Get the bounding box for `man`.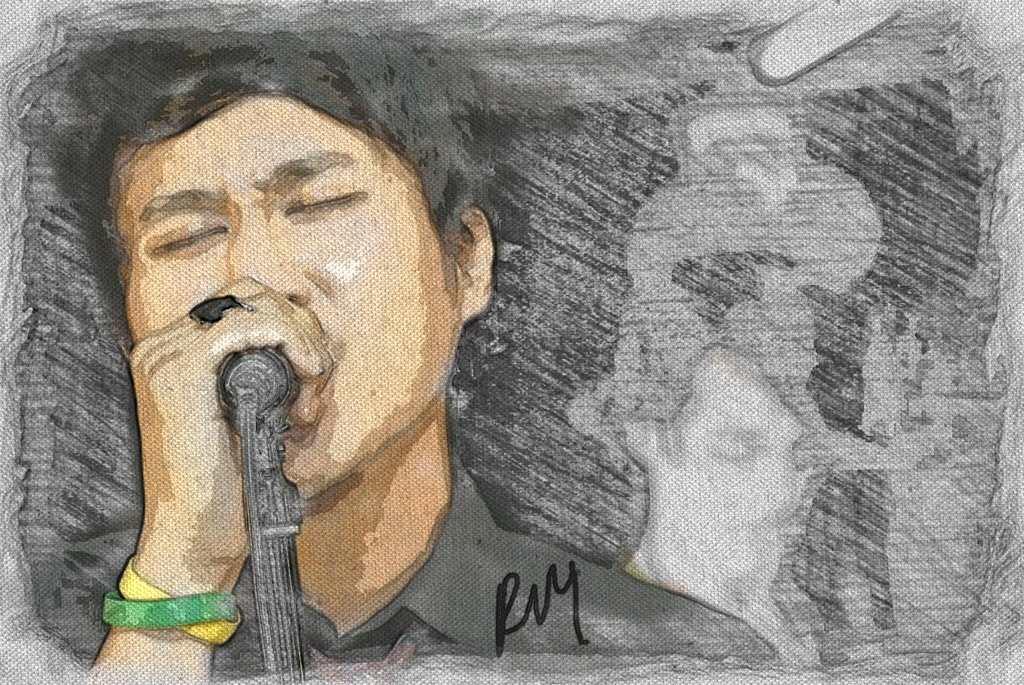
crop(17, 24, 769, 684).
